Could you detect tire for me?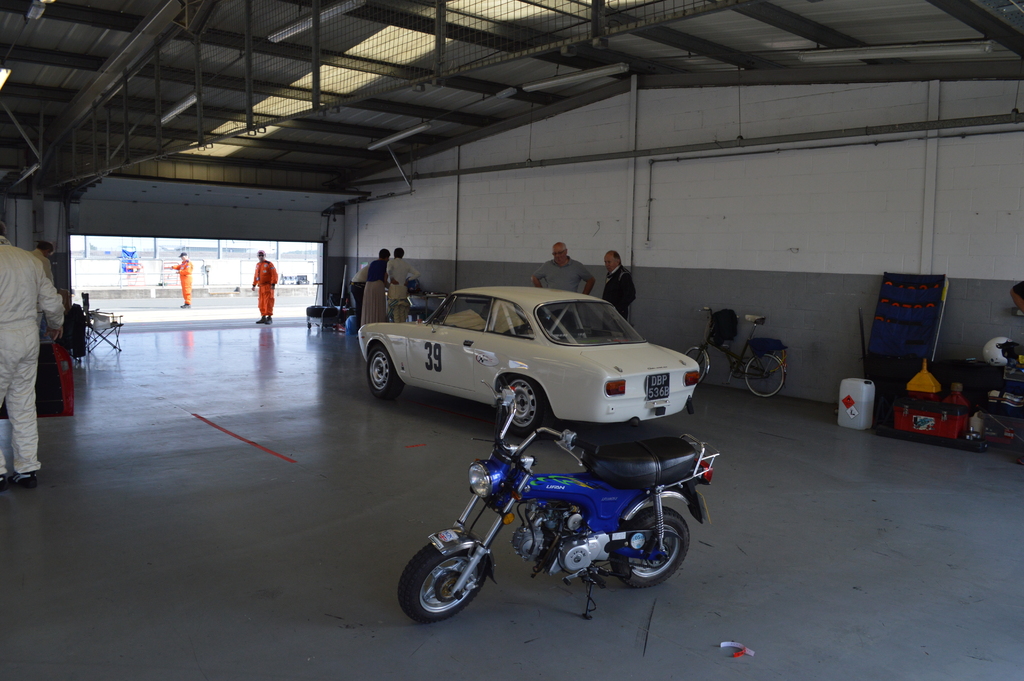
Detection result: 605:511:691:585.
